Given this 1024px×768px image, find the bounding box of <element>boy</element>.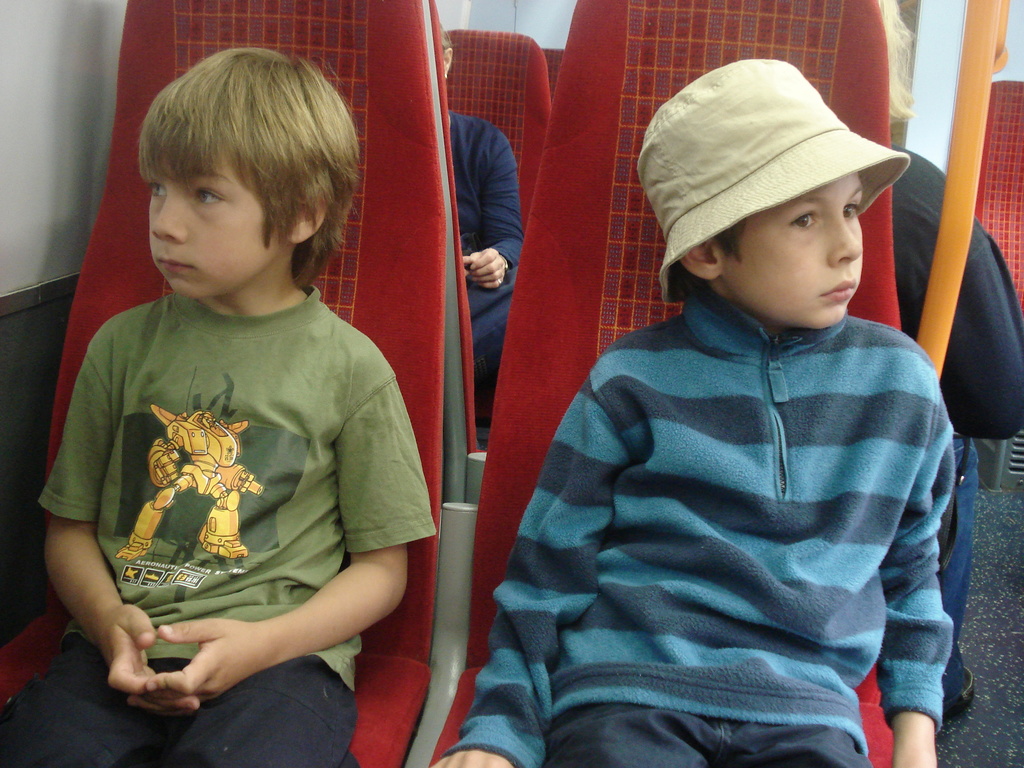
detection(0, 45, 436, 767).
